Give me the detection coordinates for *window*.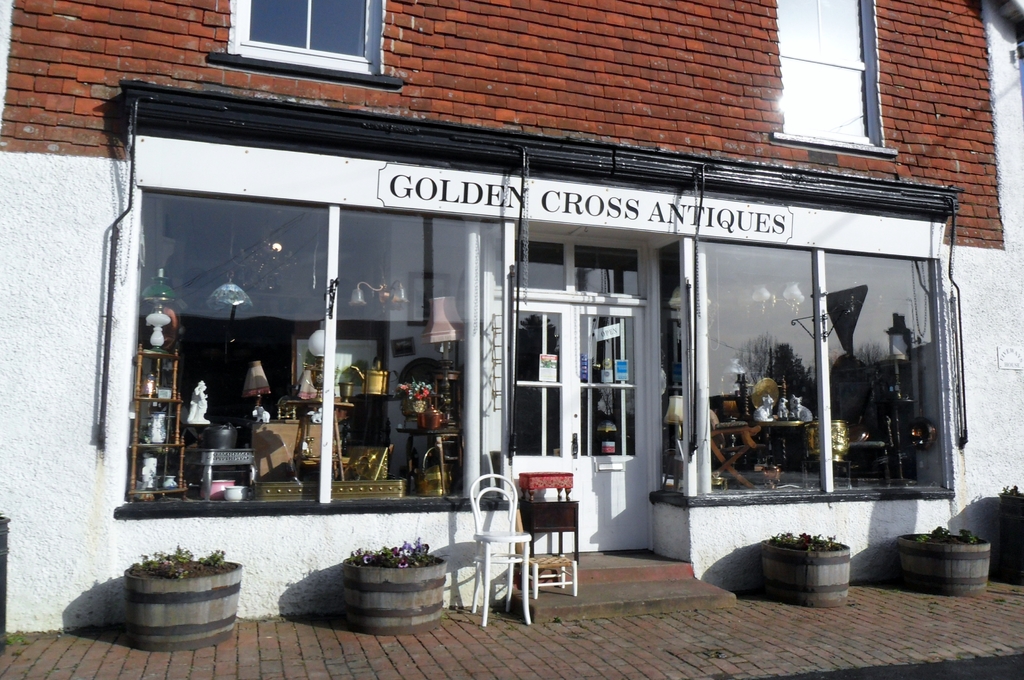
pyautogui.locateOnScreen(209, 0, 406, 85).
